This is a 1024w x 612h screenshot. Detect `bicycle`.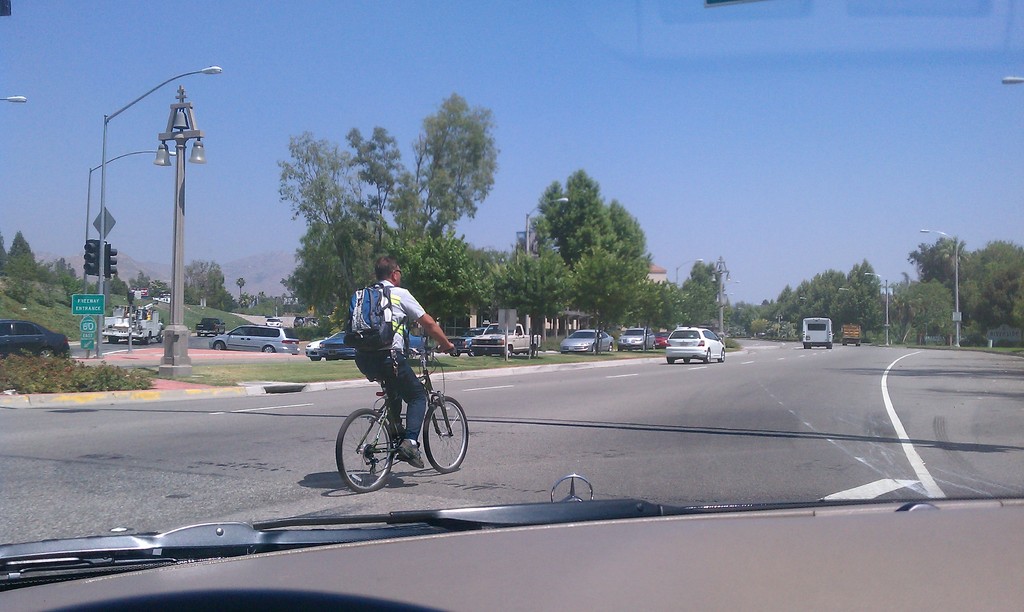
detection(323, 344, 464, 492).
